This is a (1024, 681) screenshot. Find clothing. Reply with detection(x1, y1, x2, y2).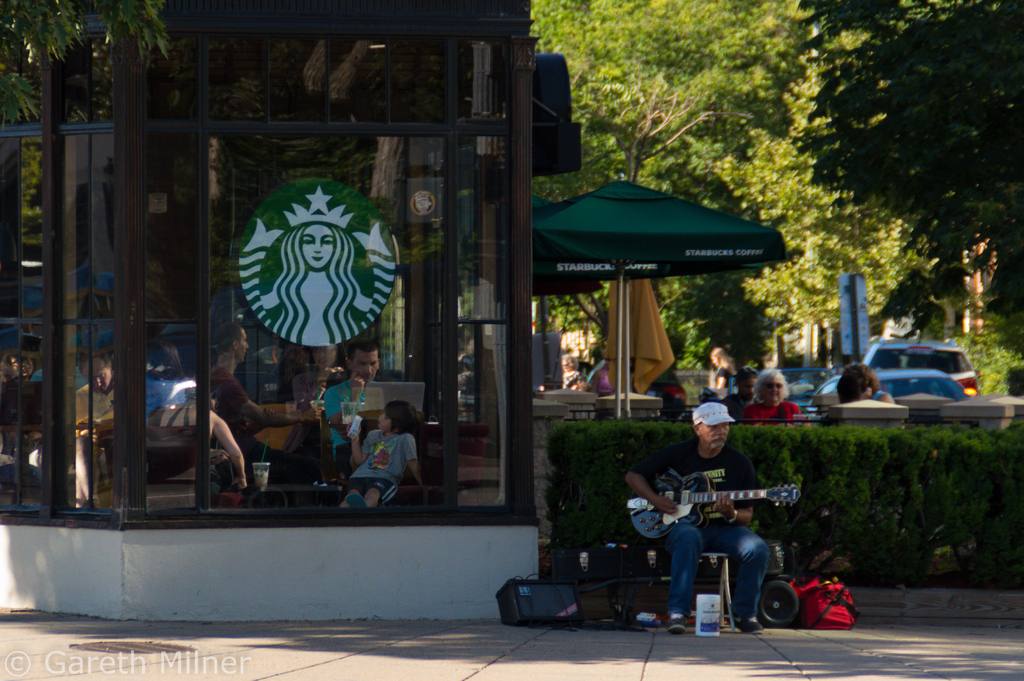
detection(707, 365, 733, 395).
